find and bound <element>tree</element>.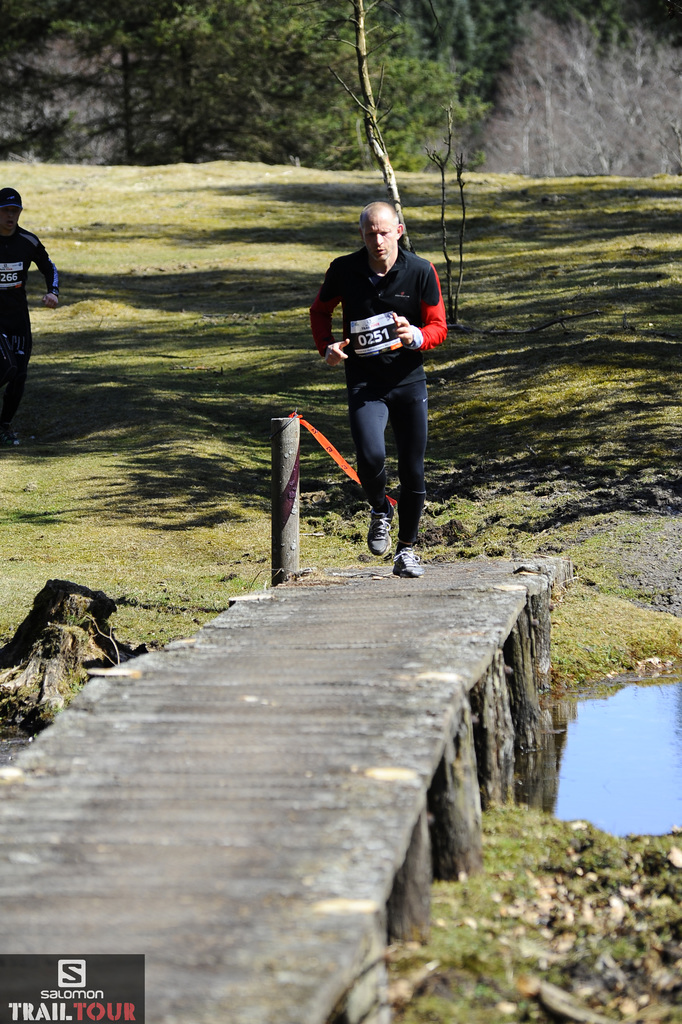
Bound: l=0, t=0, r=483, b=170.
